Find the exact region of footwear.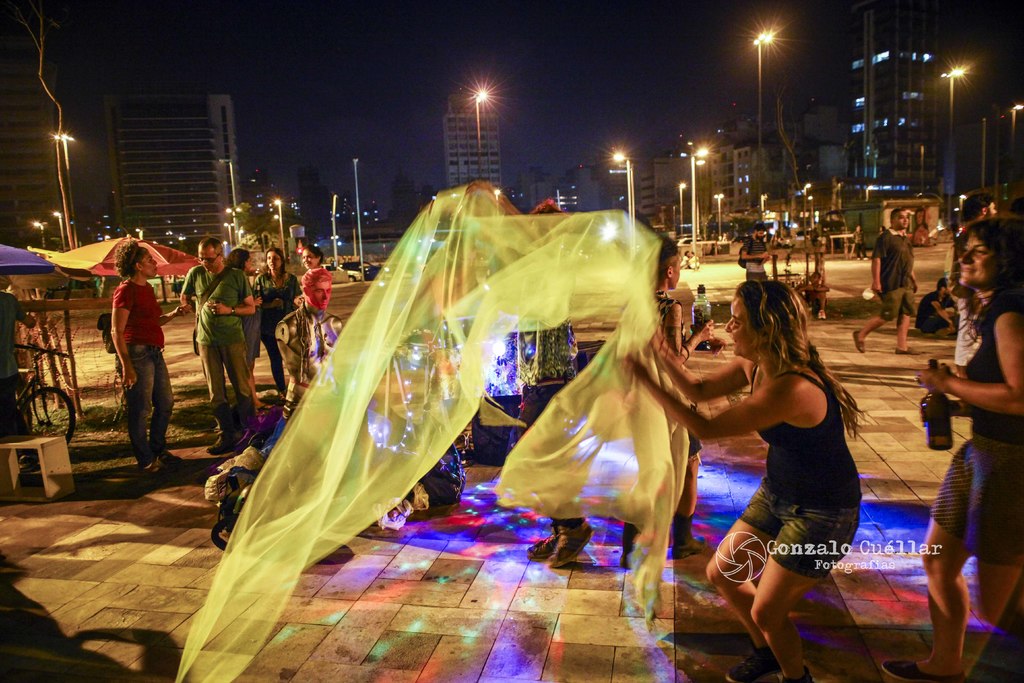
Exact region: crop(851, 328, 870, 356).
